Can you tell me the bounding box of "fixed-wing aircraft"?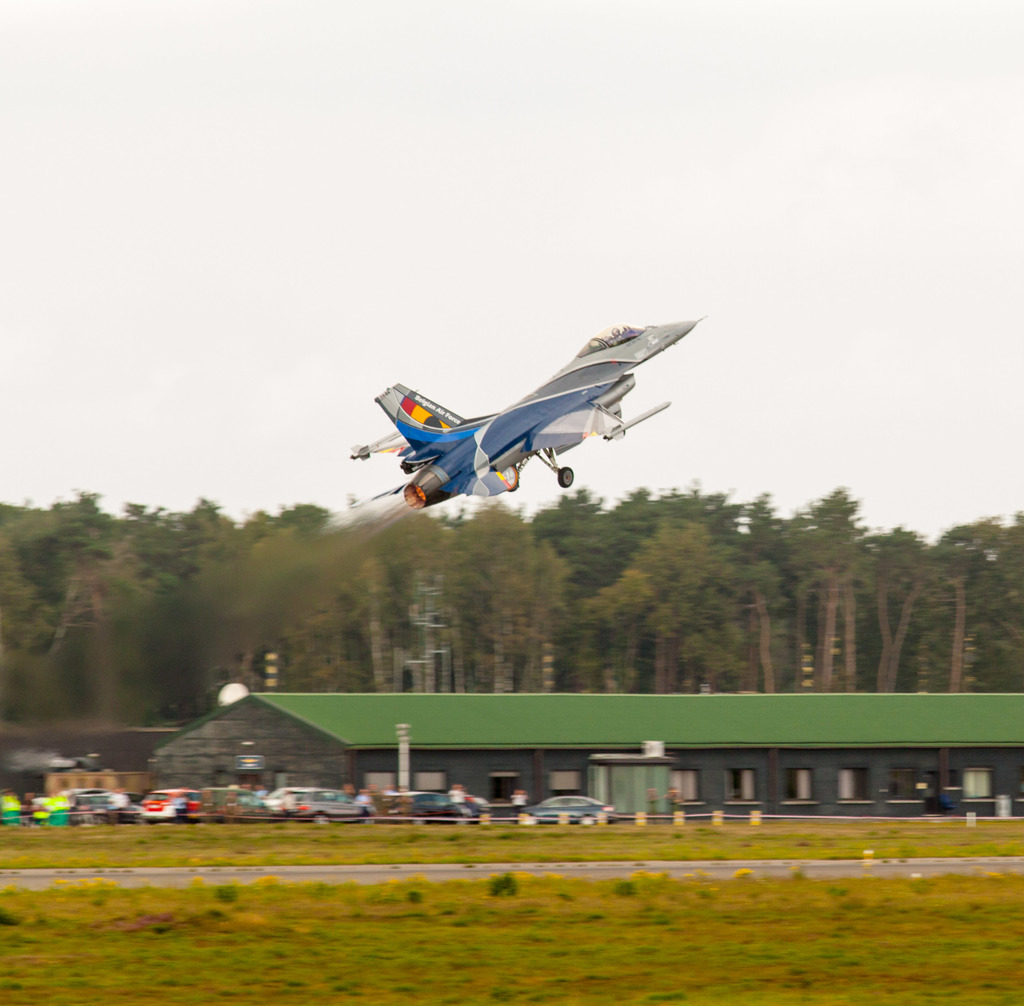
(336,310,707,514).
